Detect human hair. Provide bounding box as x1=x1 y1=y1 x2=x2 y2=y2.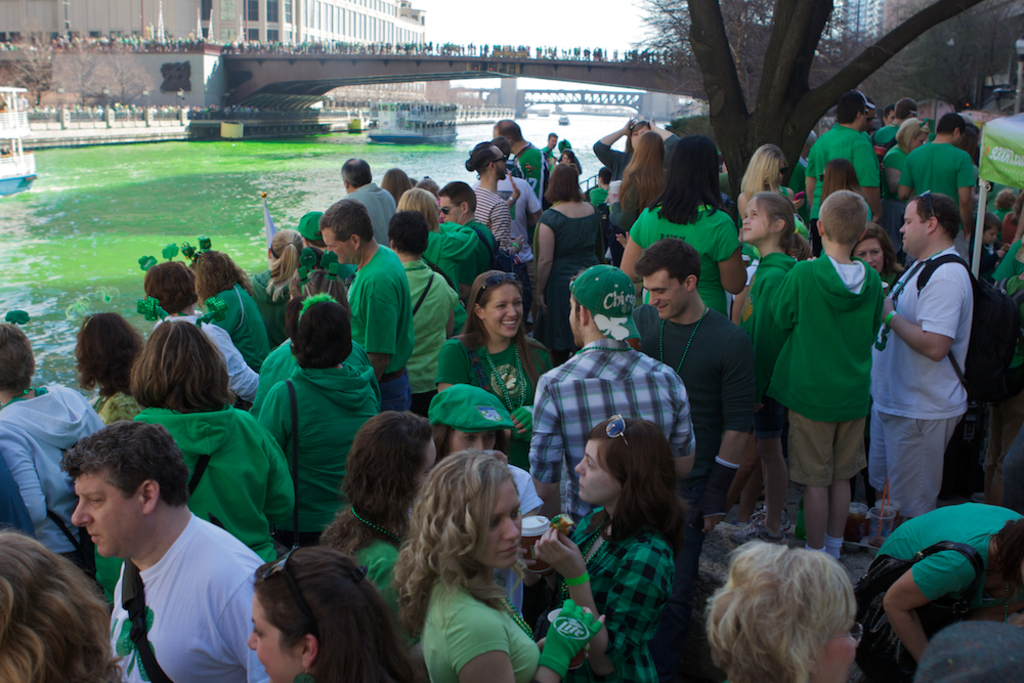
x1=231 y1=551 x2=395 y2=682.
